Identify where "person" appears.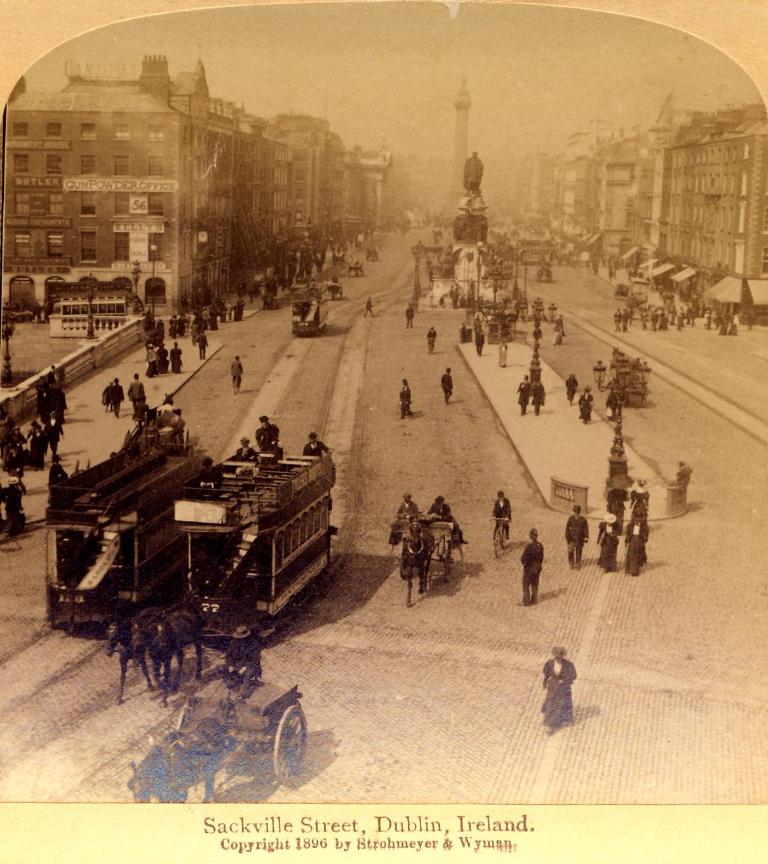
Appears at [145,340,159,371].
